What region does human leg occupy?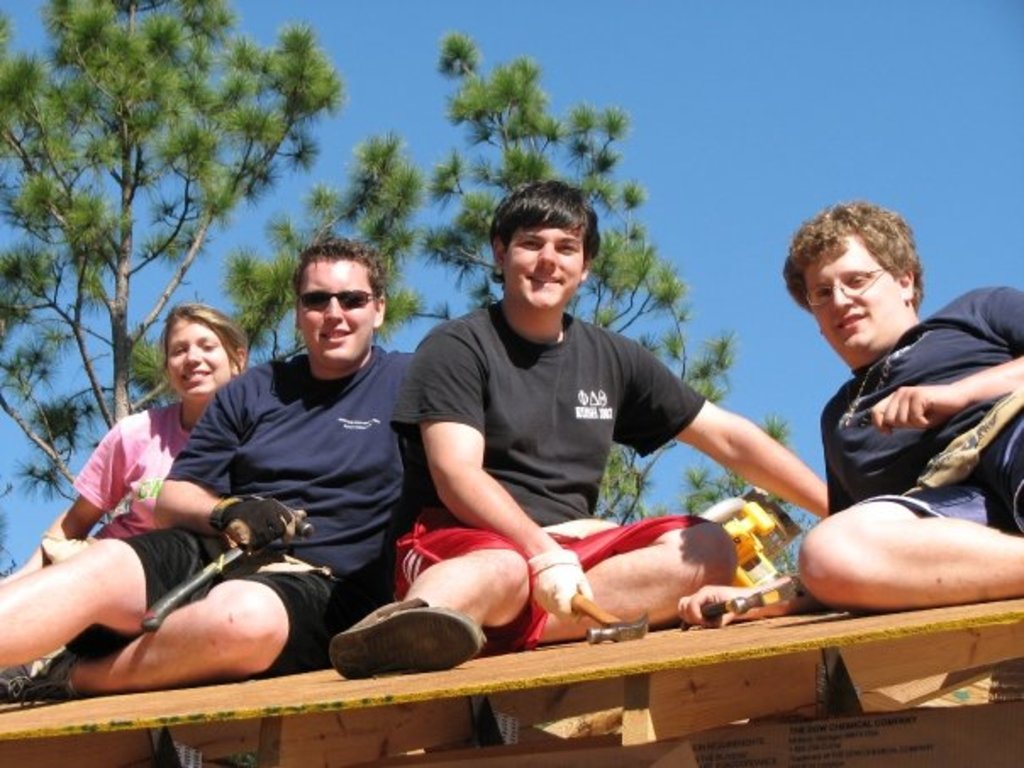
rect(322, 532, 529, 682).
